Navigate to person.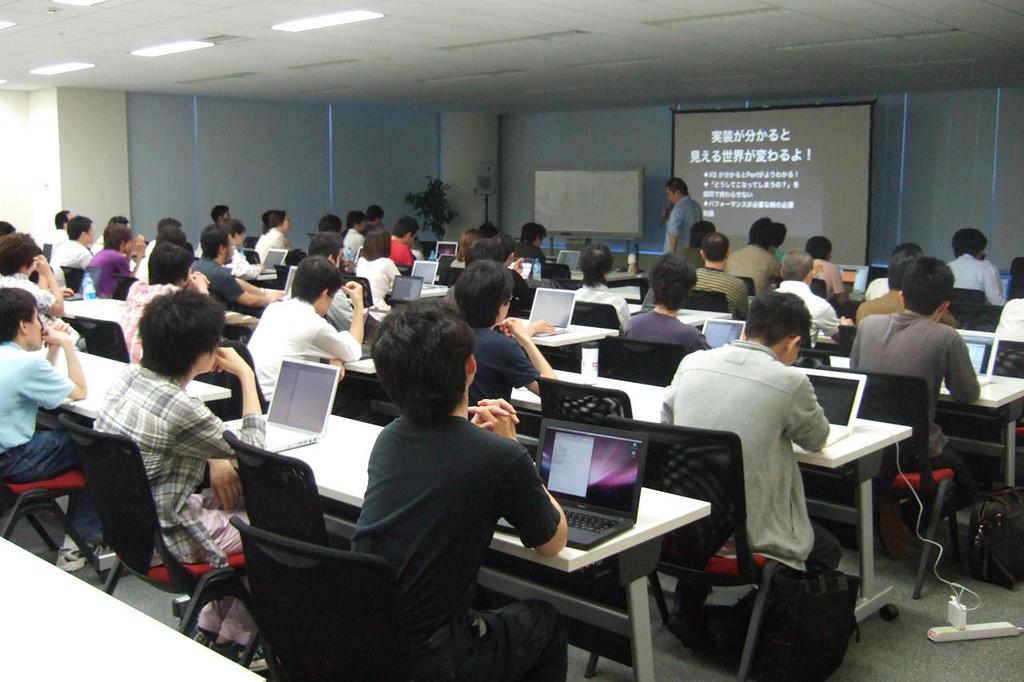
Navigation target: <box>184,212,290,313</box>.
